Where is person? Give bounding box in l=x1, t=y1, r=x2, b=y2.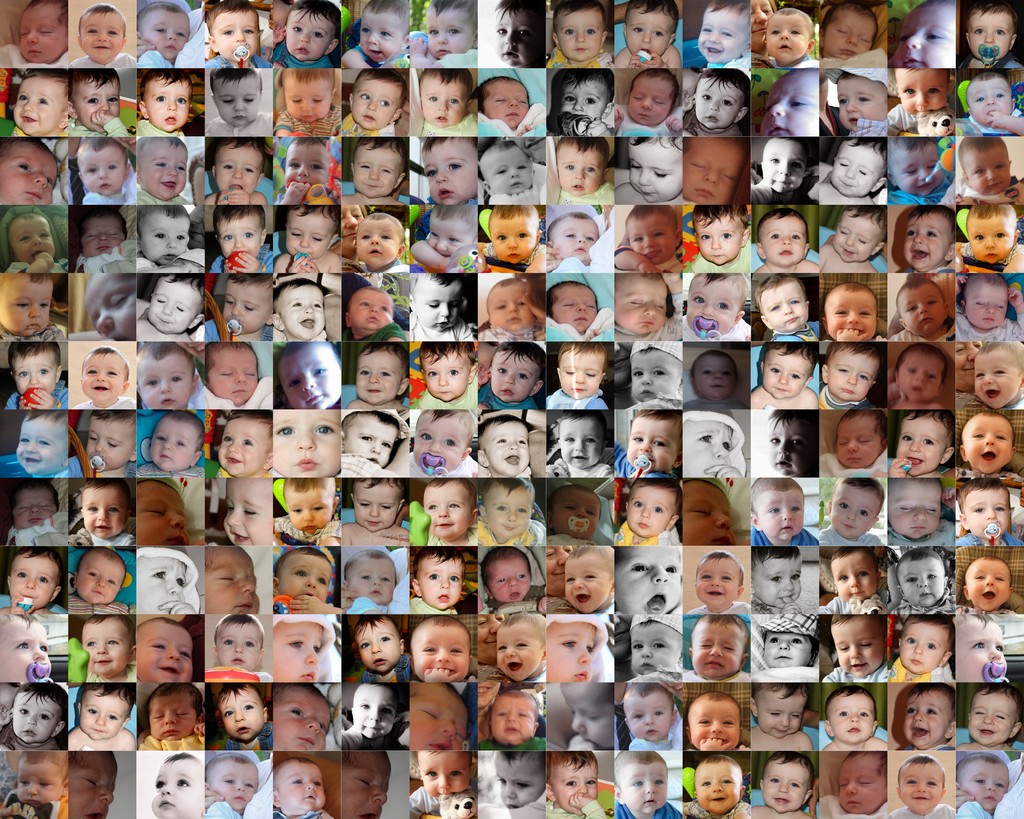
l=820, t=283, r=888, b=343.
